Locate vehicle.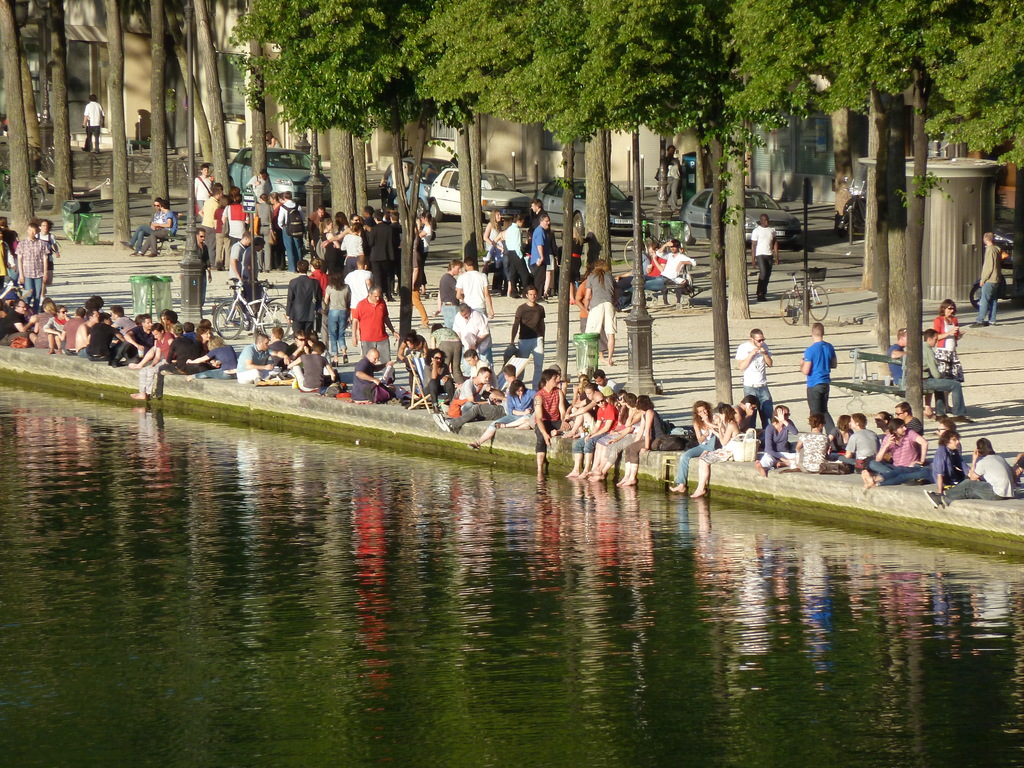
Bounding box: 202/270/290/346.
